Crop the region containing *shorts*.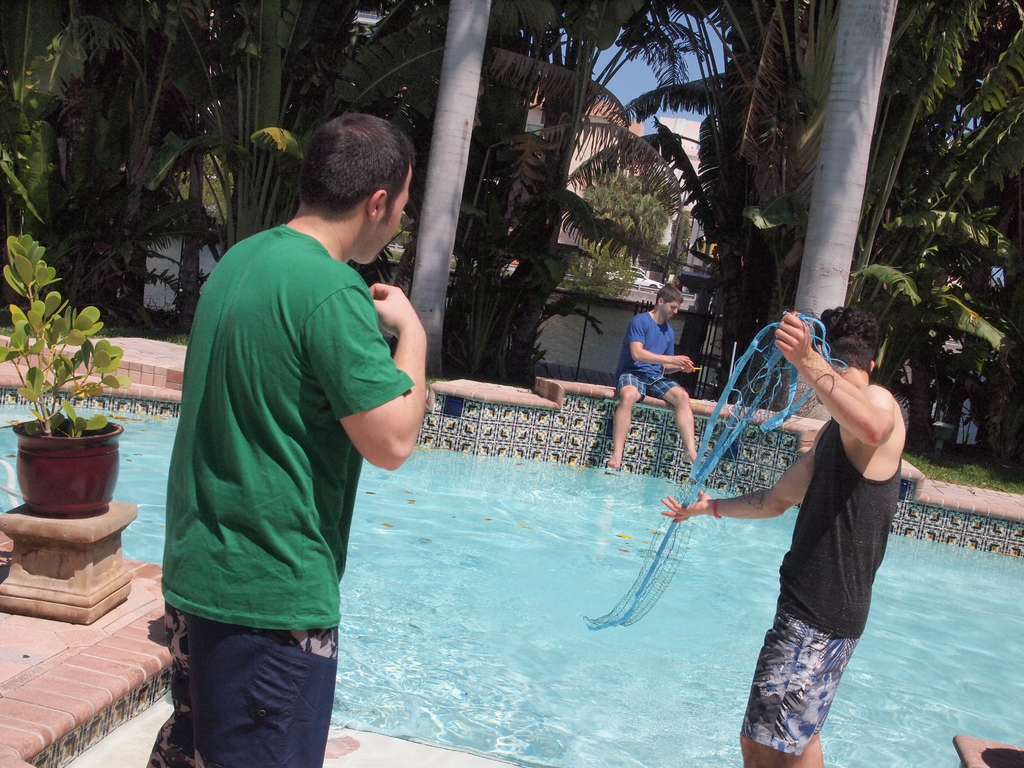
Crop region: <box>144,605,338,767</box>.
